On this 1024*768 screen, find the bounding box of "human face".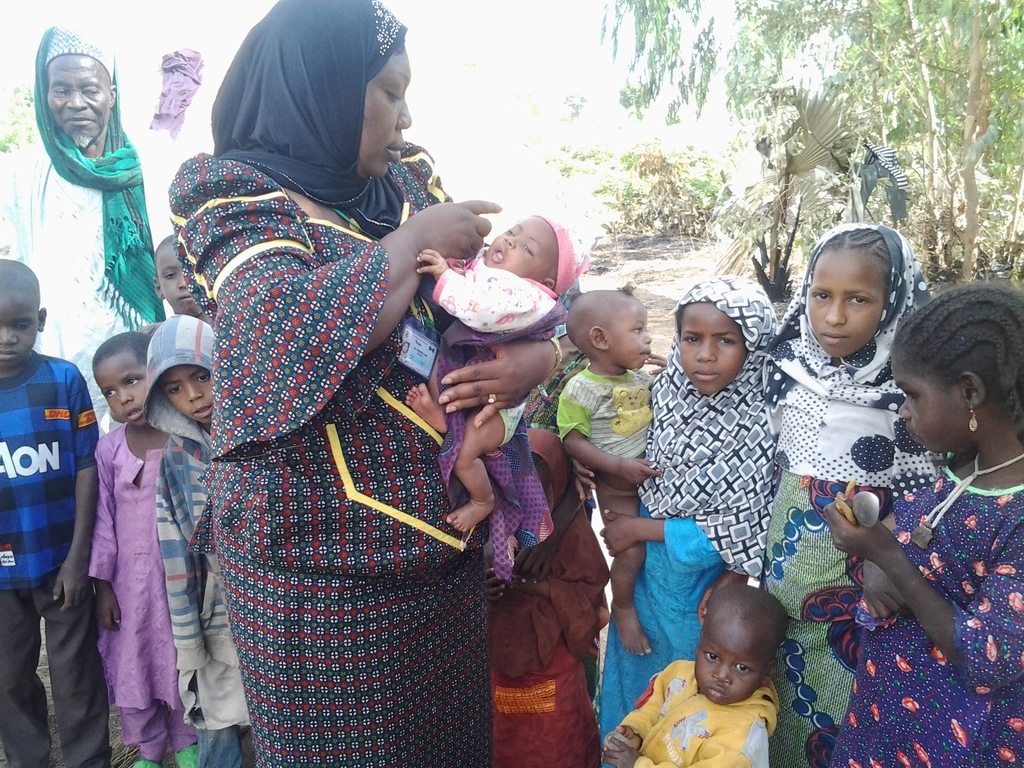
Bounding box: rect(812, 257, 888, 358).
